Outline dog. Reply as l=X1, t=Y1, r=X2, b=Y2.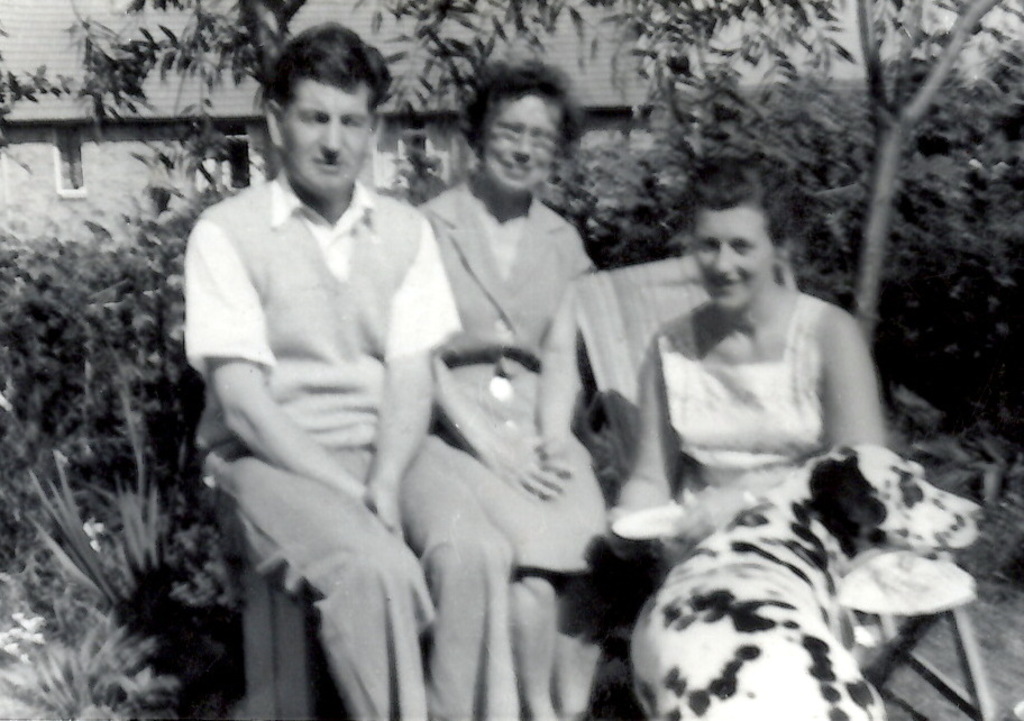
l=636, t=444, r=988, b=720.
